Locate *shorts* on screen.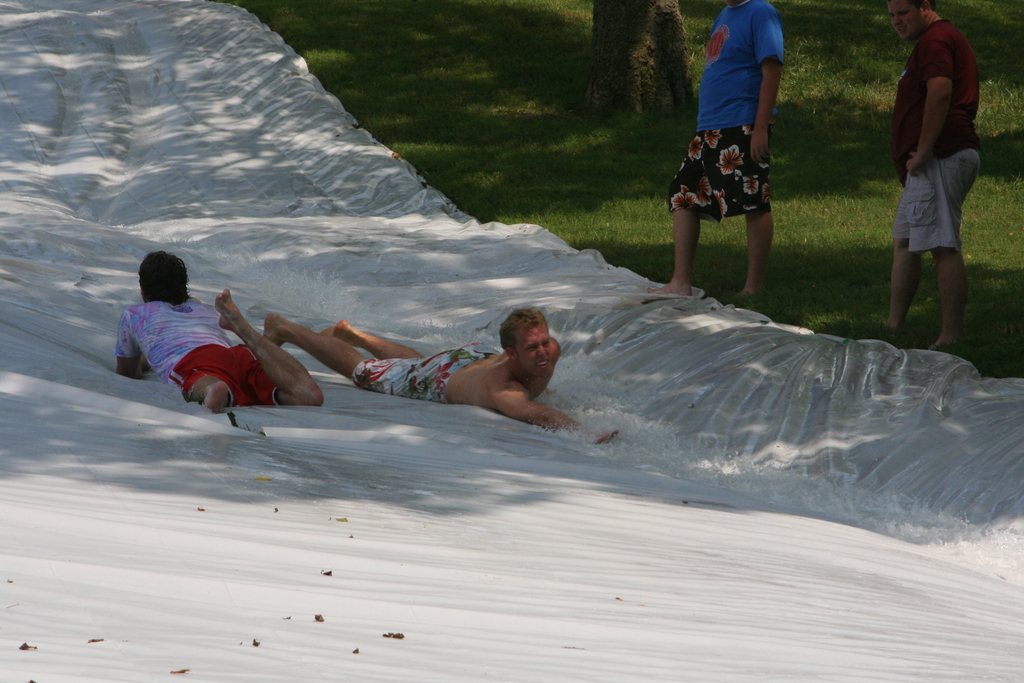
On screen at locate(358, 349, 493, 403).
